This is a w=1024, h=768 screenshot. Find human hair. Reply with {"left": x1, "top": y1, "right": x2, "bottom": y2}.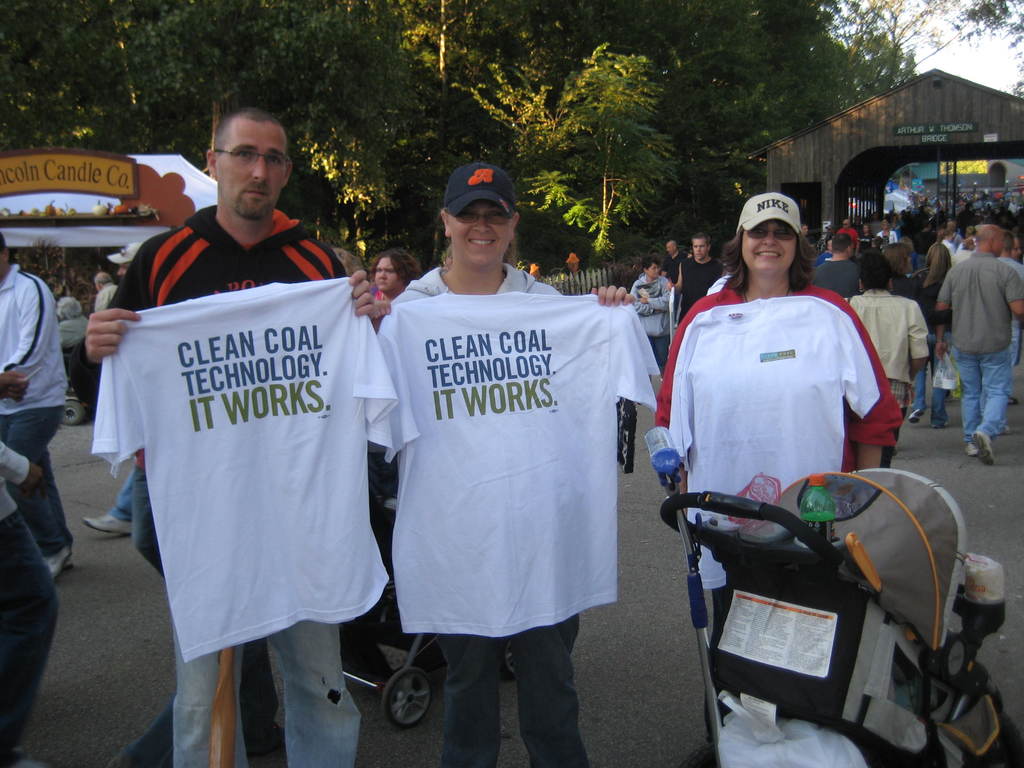
{"left": 93, "top": 276, "right": 113, "bottom": 289}.
